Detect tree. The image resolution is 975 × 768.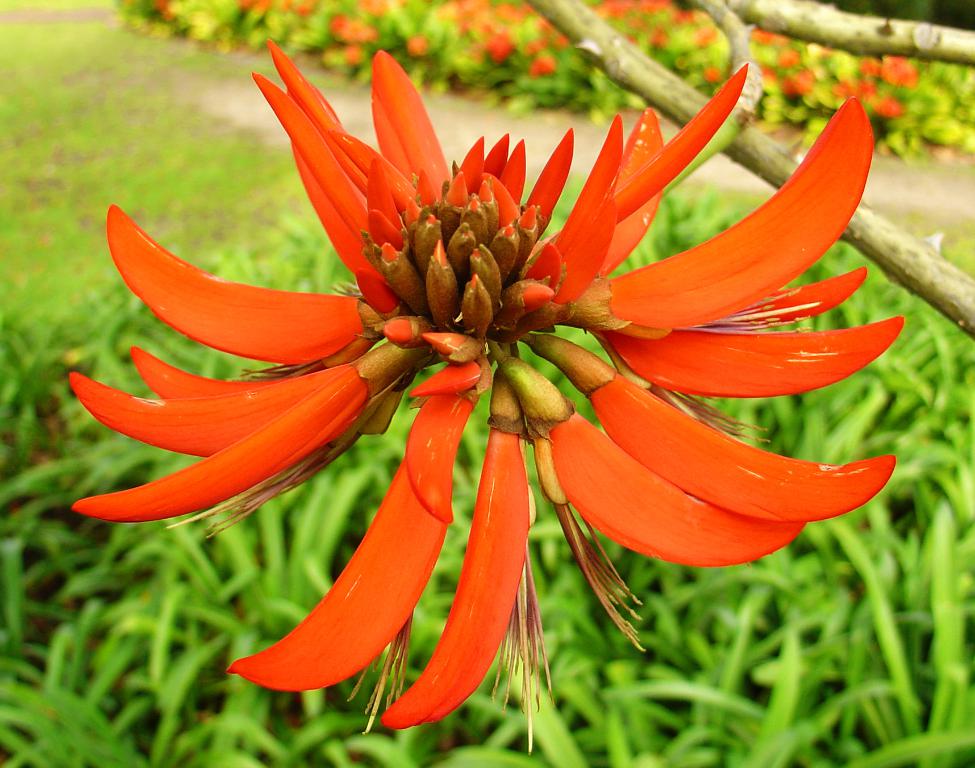
0 0 974 767.
